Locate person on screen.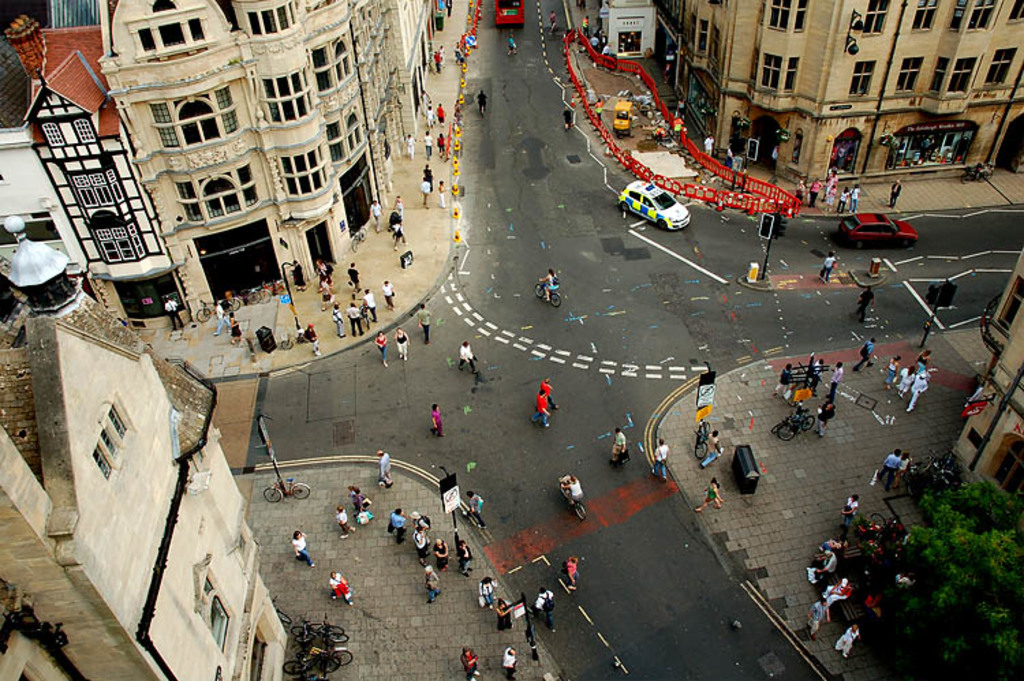
On screen at l=288, t=257, r=313, b=293.
